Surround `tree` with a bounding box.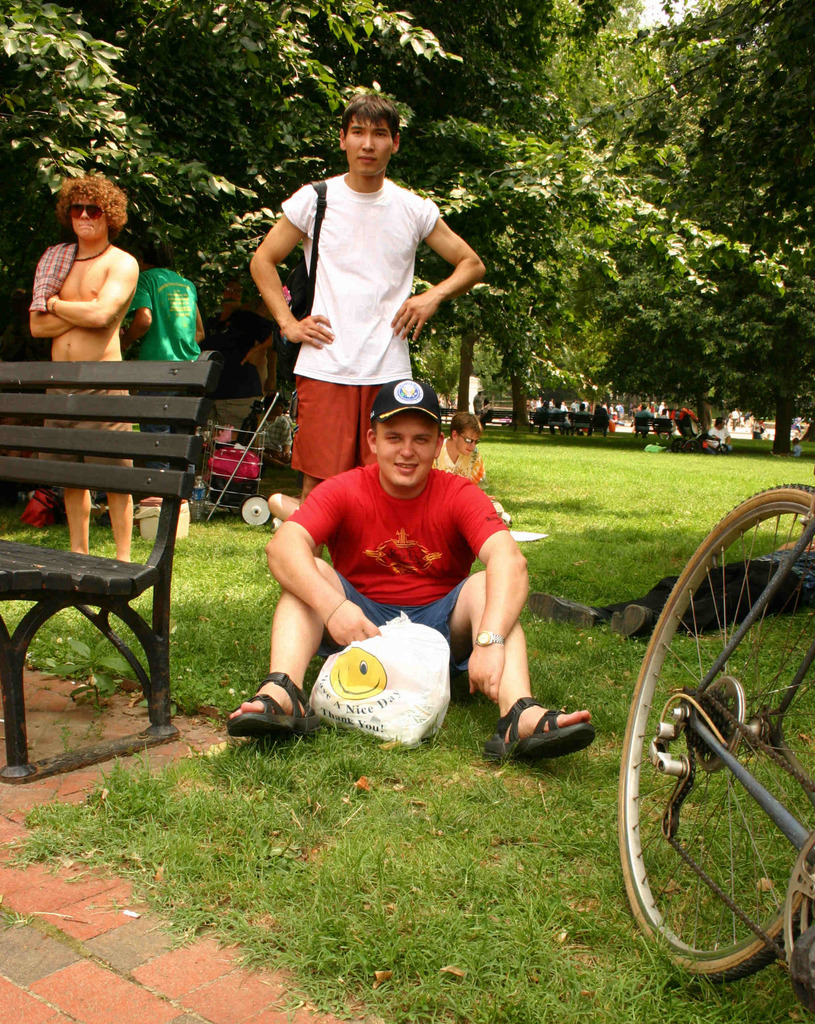
0 0 535 442.
